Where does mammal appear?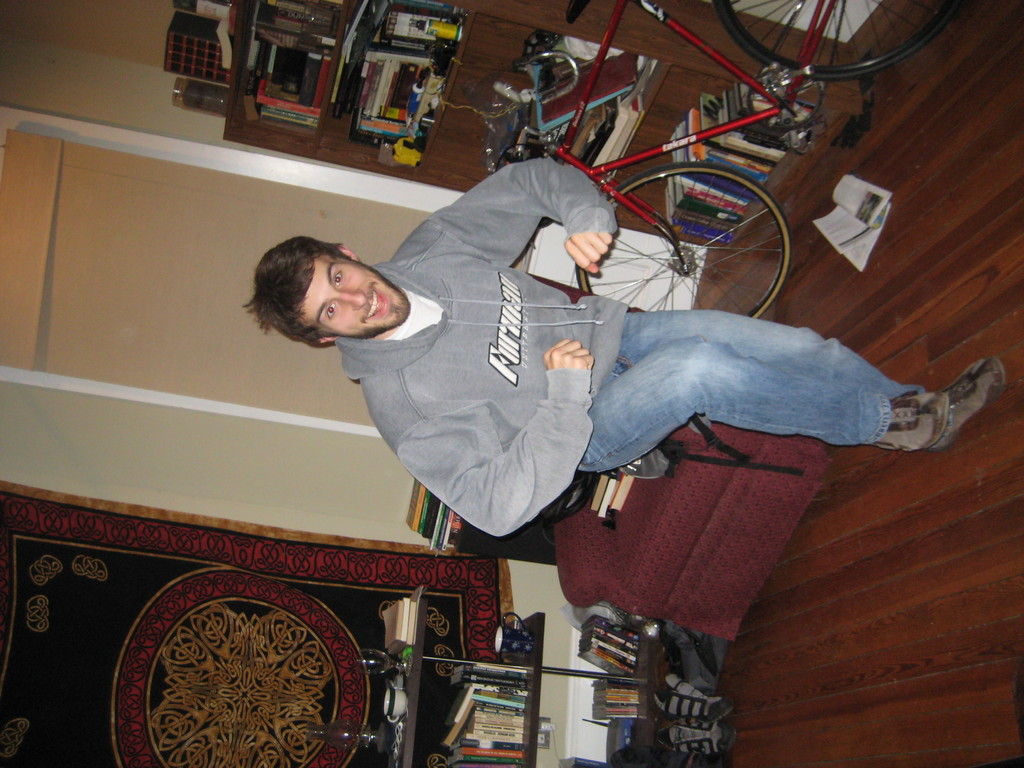
Appears at 273/193/931/525.
